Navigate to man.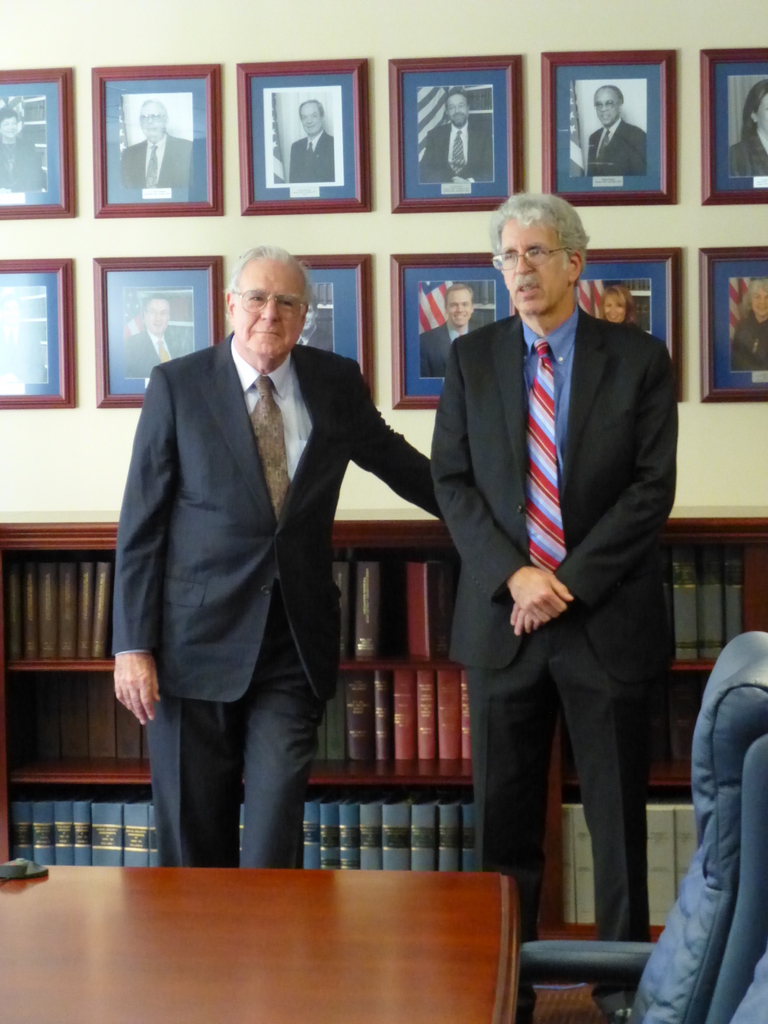
Navigation target: pyautogui.locateOnScreen(291, 99, 337, 180).
